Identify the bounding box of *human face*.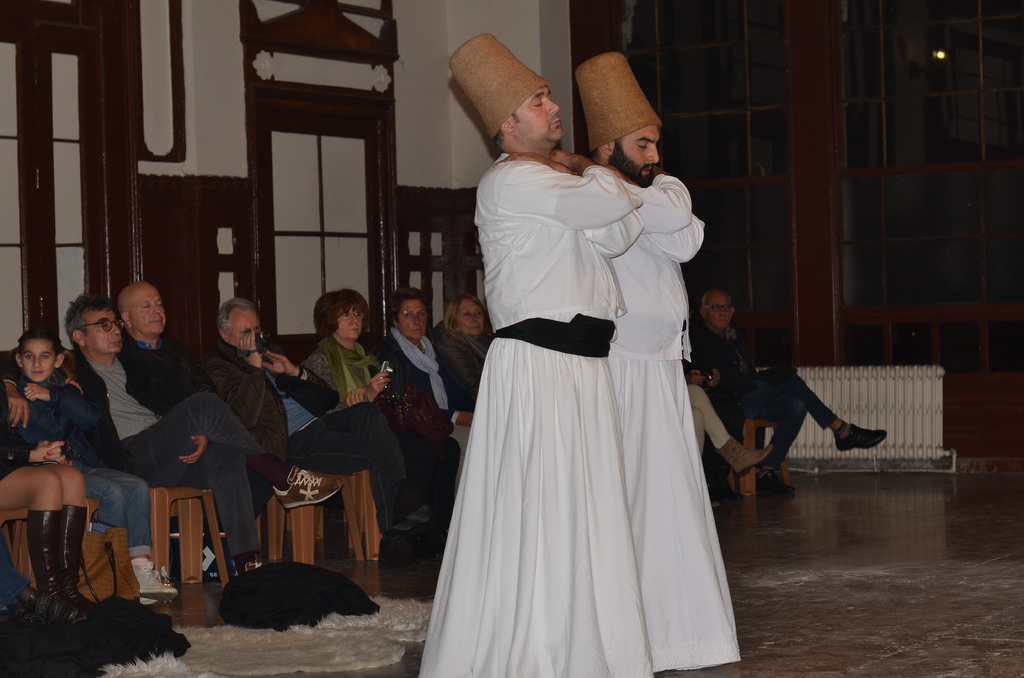
BBox(90, 313, 119, 352).
